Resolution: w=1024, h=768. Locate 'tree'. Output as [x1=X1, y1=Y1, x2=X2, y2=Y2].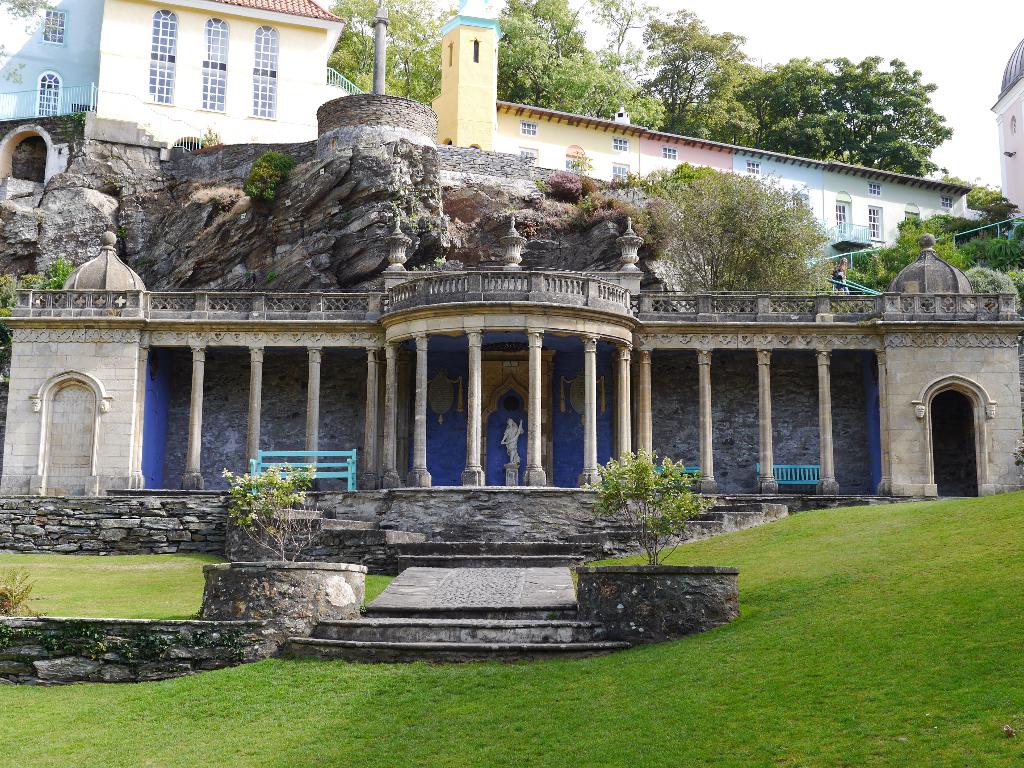
[x1=638, y1=164, x2=866, y2=300].
